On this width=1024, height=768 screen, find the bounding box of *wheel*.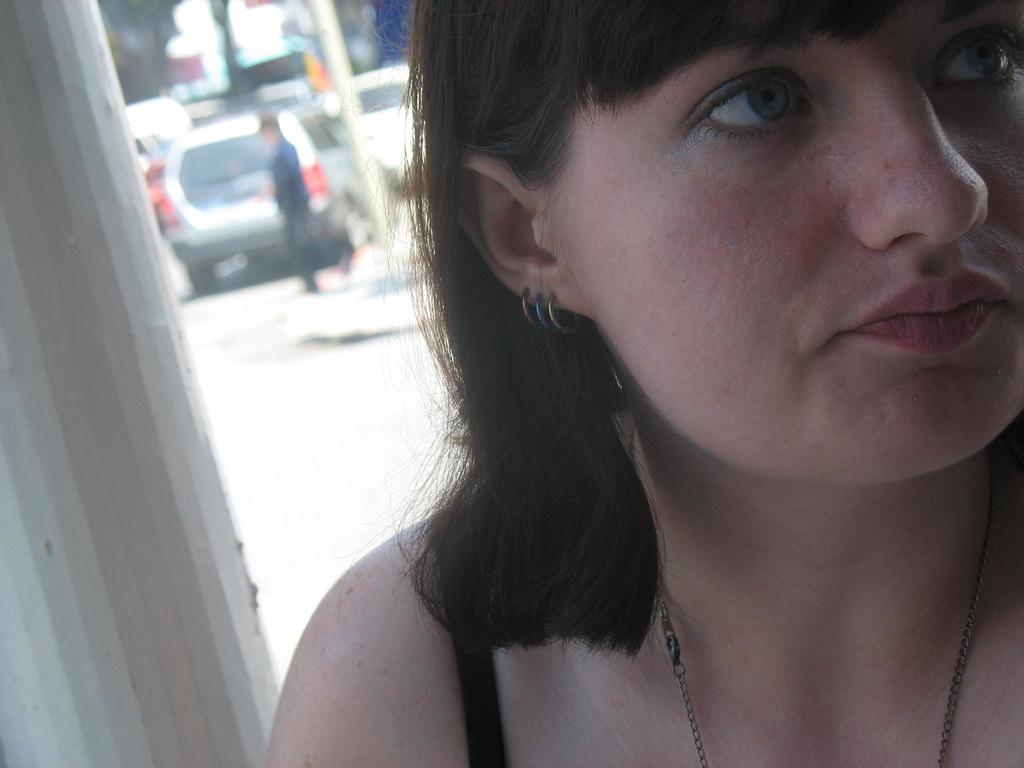
Bounding box: region(186, 262, 206, 293).
